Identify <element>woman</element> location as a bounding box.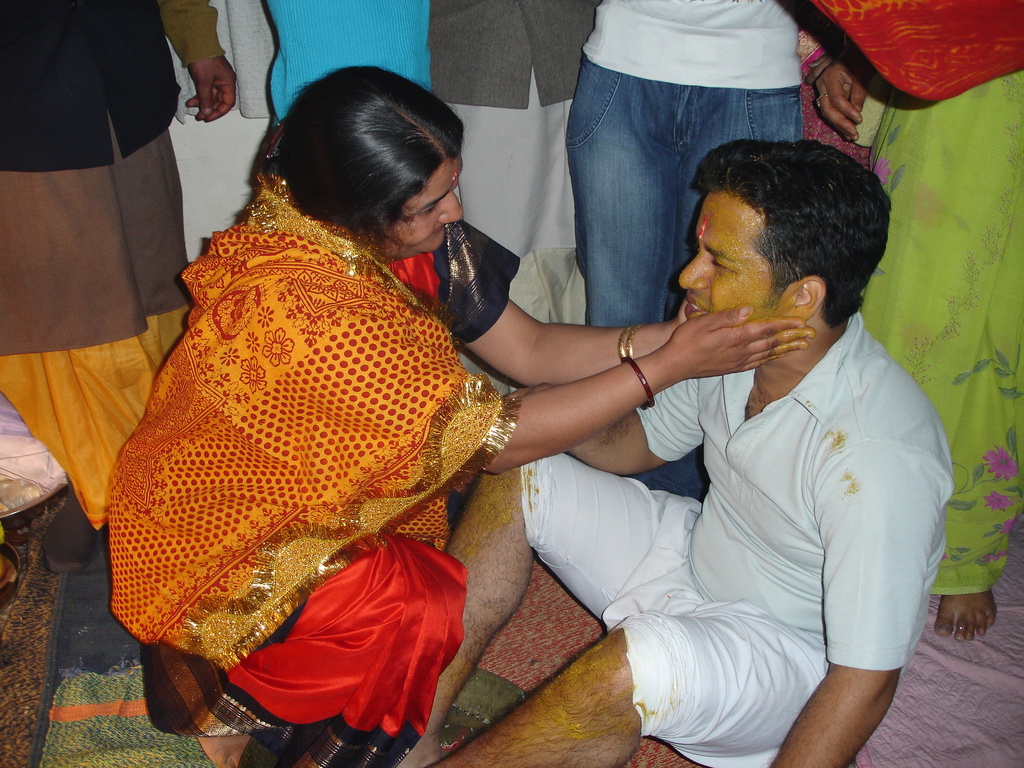
106,58,761,765.
